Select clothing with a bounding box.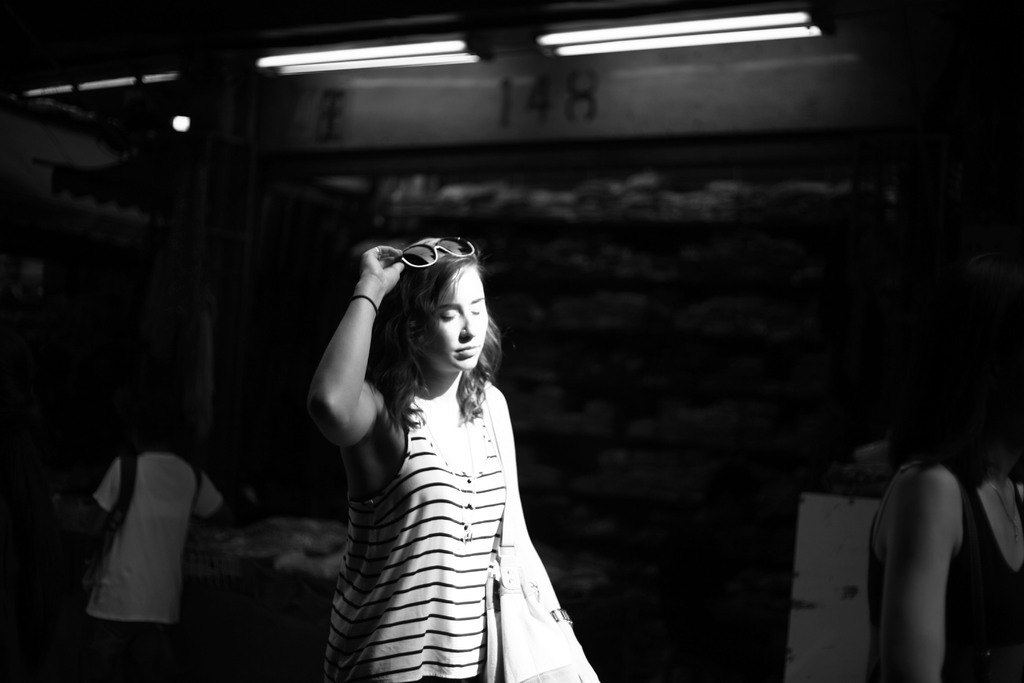
select_region(97, 452, 220, 682).
